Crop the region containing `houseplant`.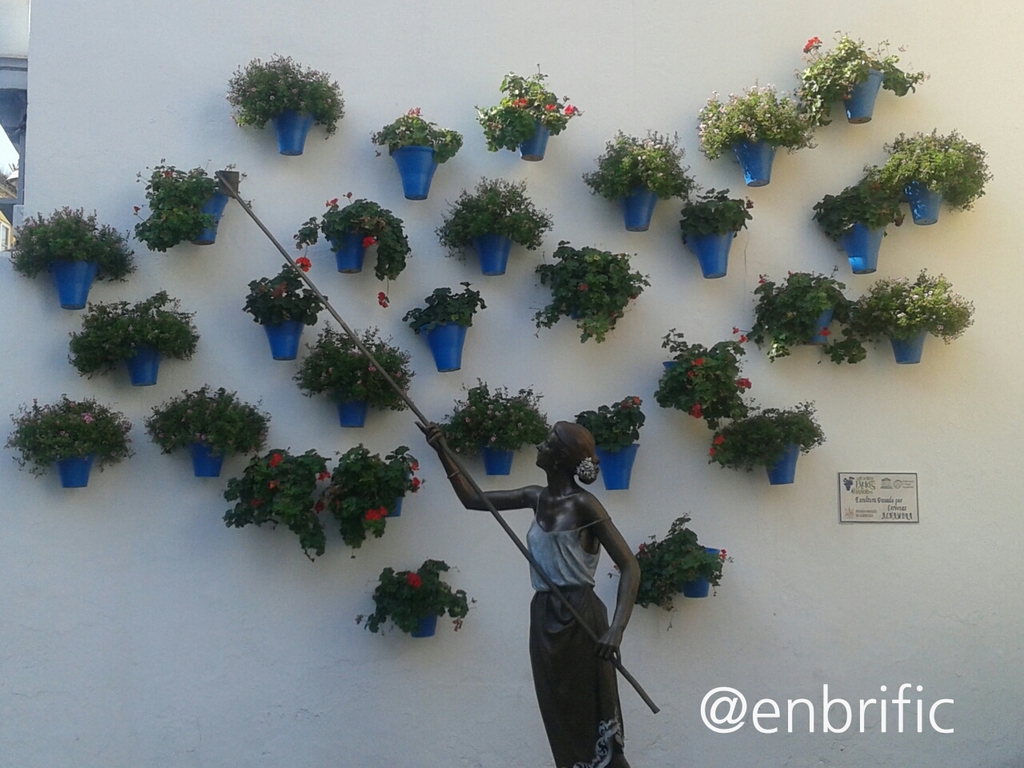
Crop region: 61:282:211:385.
